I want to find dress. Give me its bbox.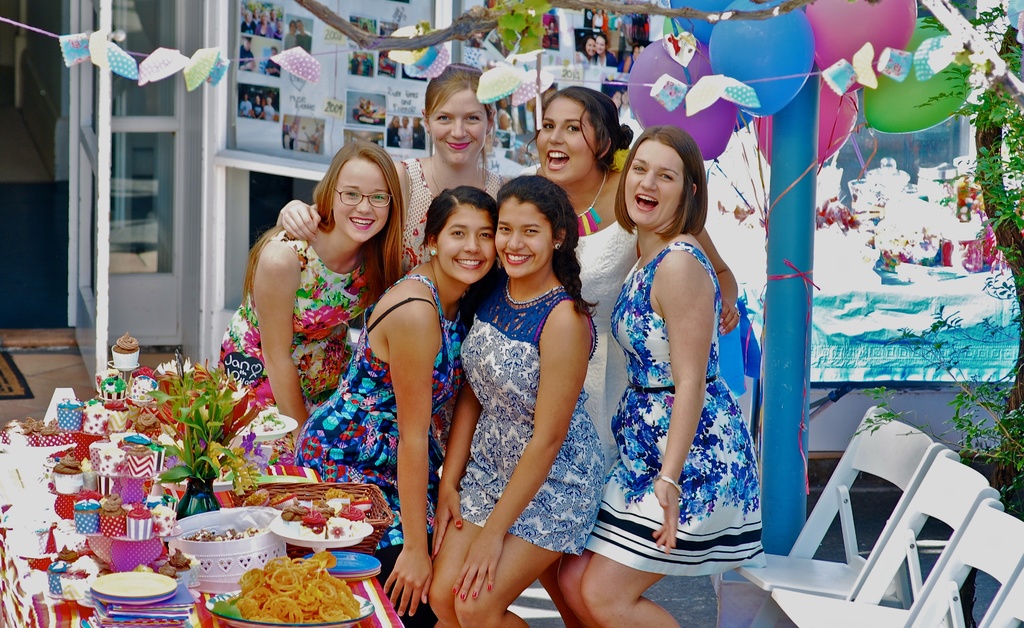
x1=614, y1=232, x2=753, y2=556.
